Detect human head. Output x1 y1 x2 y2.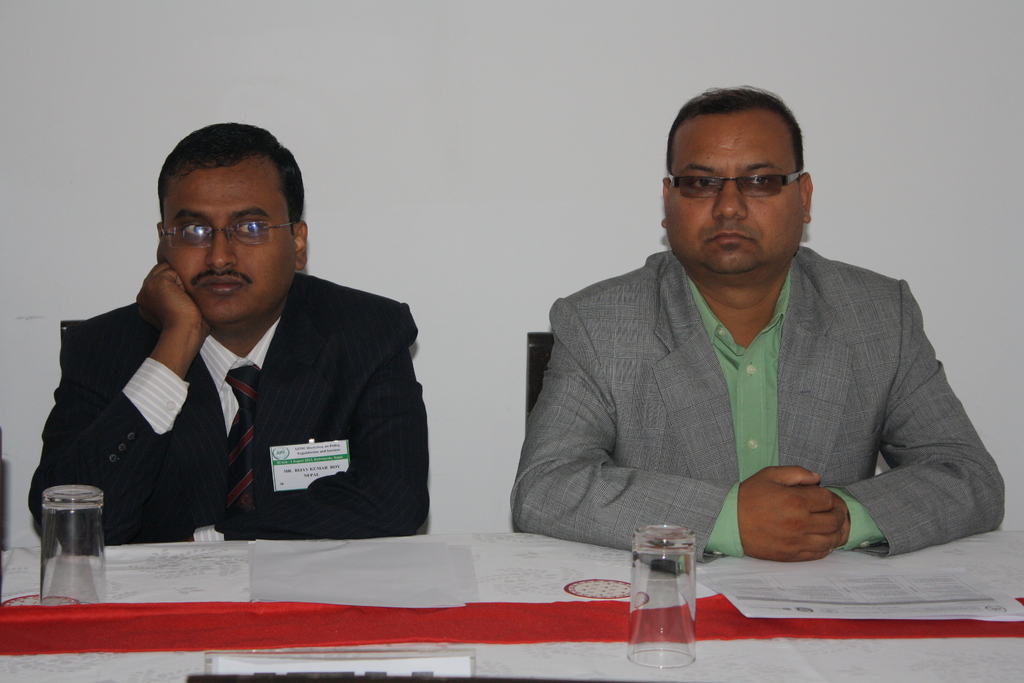
654 83 816 258.
